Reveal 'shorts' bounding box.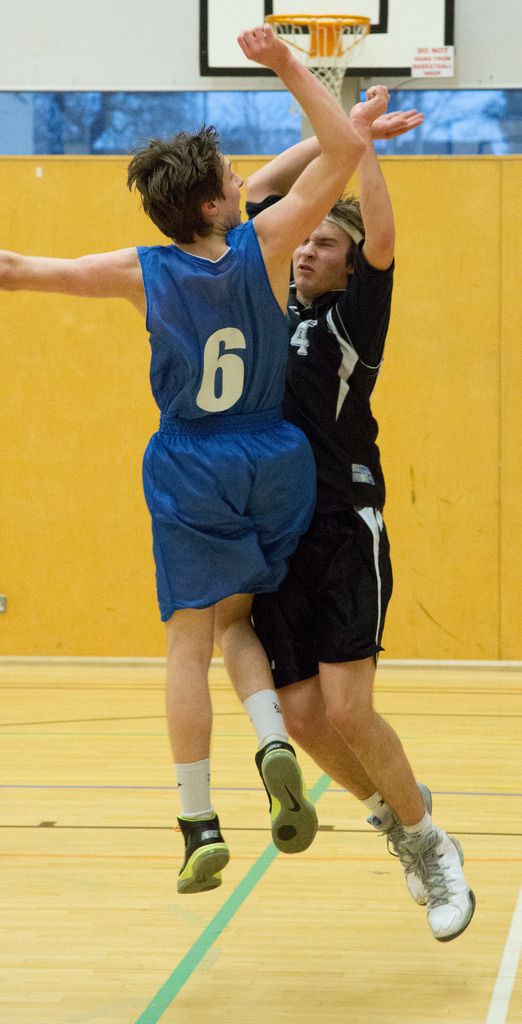
Revealed: box=[137, 403, 319, 623].
